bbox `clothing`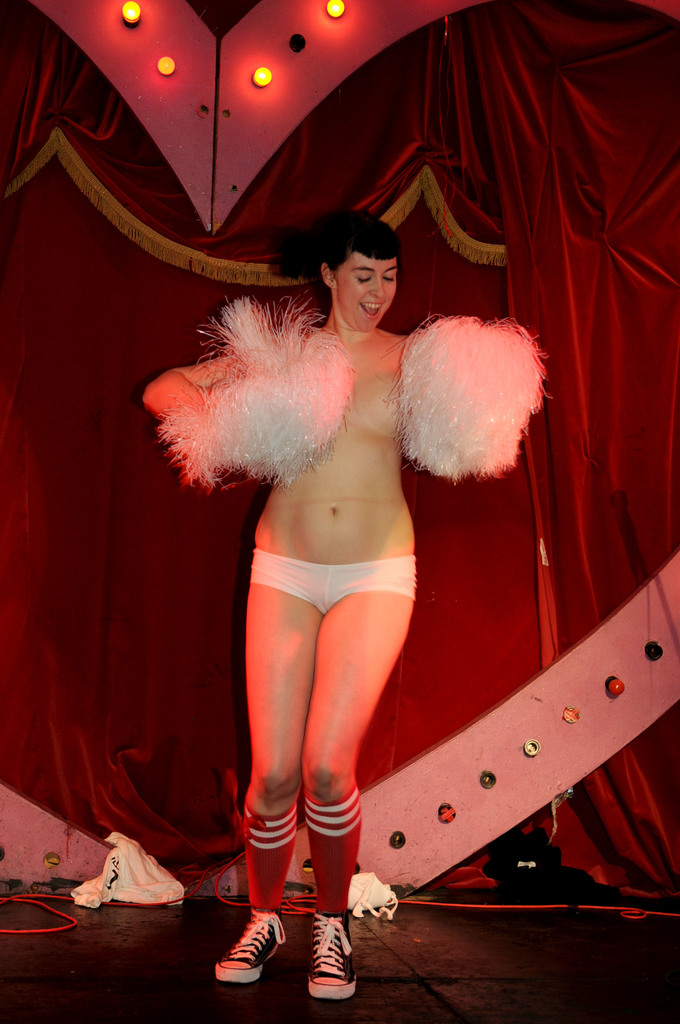
<bbox>251, 548, 419, 619</bbox>
